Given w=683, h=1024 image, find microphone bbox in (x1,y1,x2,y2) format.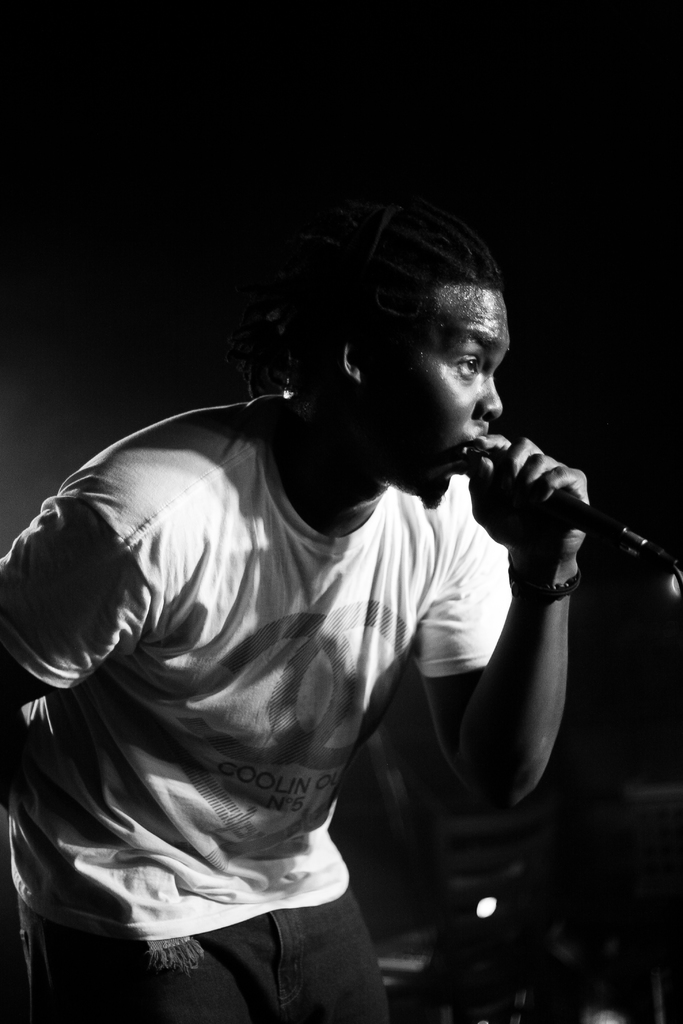
(450,411,648,624).
